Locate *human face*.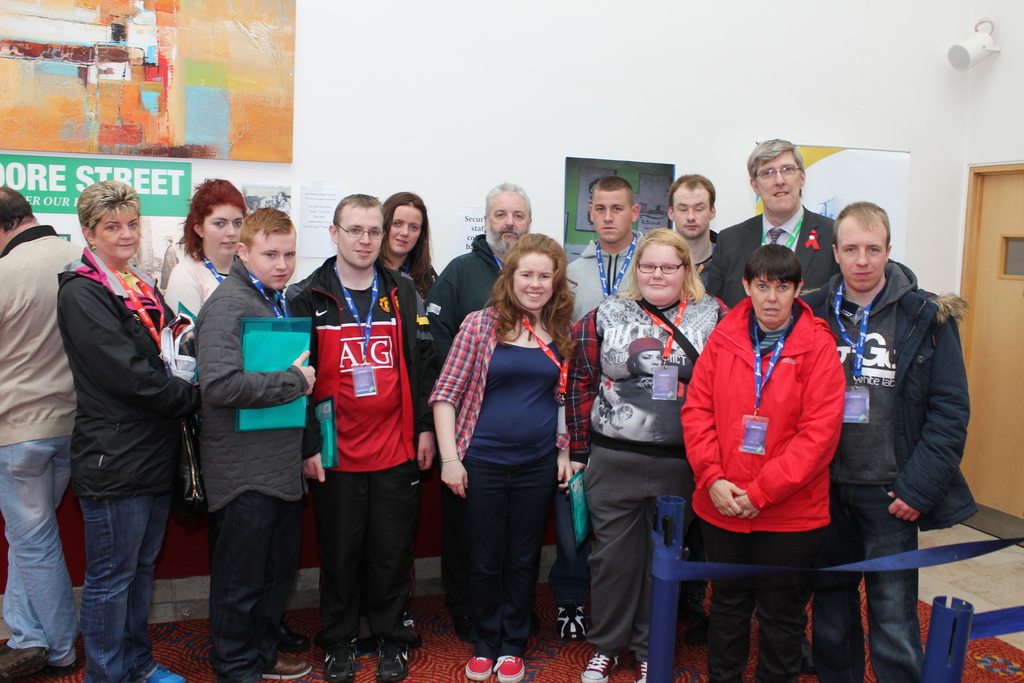
Bounding box: BBox(754, 151, 800, 211).
